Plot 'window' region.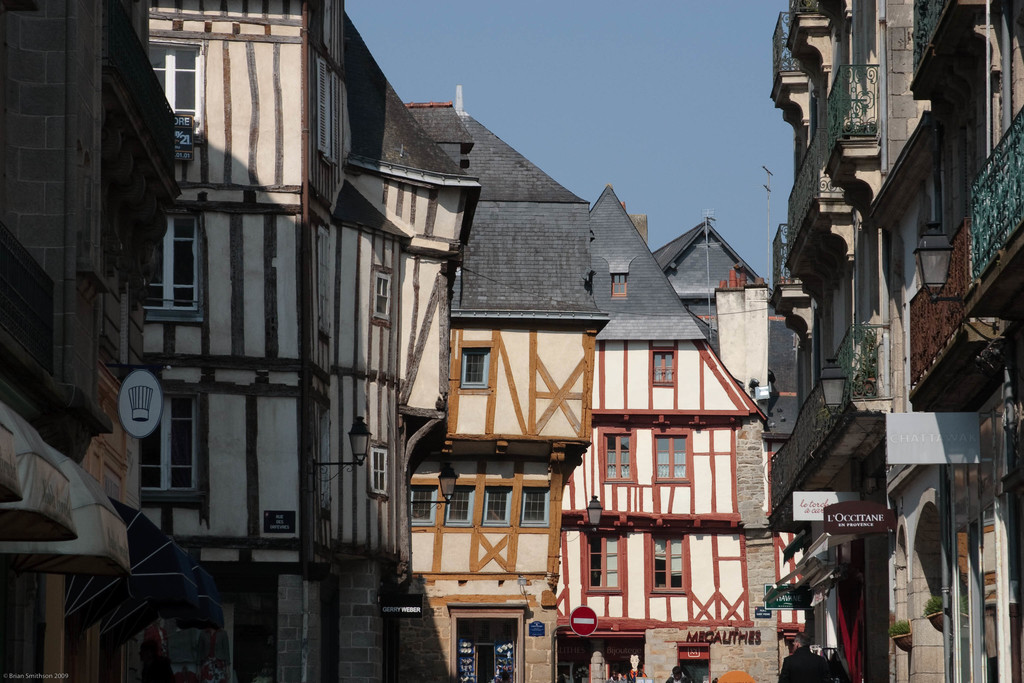
Plotted at (x1=140, y1=206, x2=202, y2=327).
